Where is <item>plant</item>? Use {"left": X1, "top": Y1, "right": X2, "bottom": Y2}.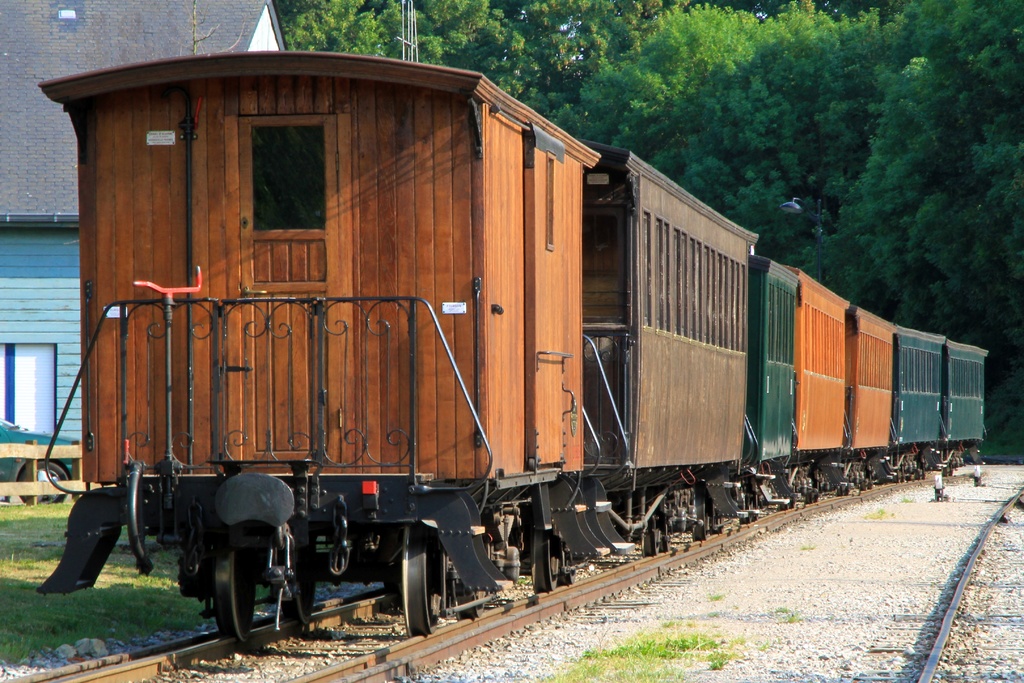
{"left": 701, "top": 587, "right": 720, "bottom": 600}.
